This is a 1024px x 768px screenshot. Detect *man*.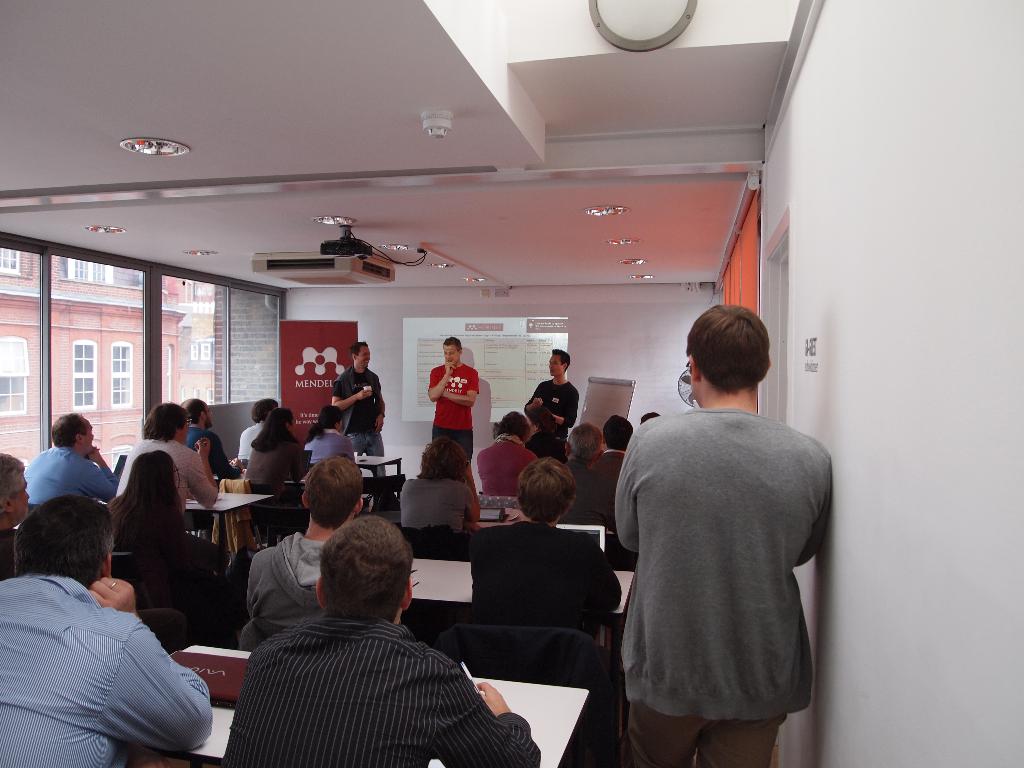
region(598, 413, 636, 476).
